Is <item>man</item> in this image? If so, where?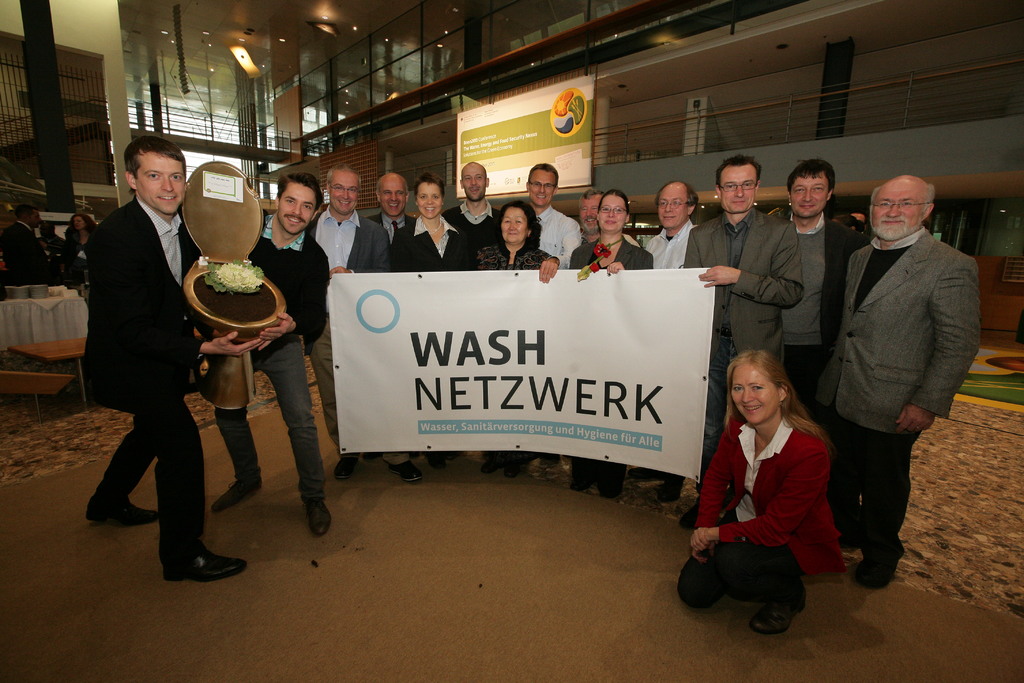
Yes, at <box>448,158,495,257</box>.
